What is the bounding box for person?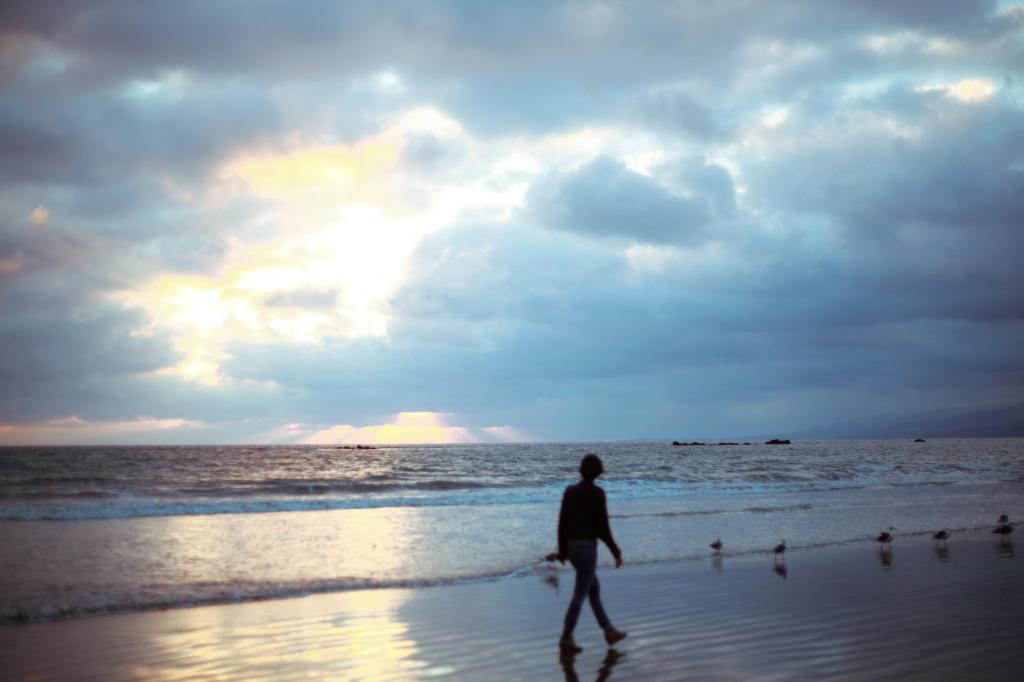
[547,450,632,655].
